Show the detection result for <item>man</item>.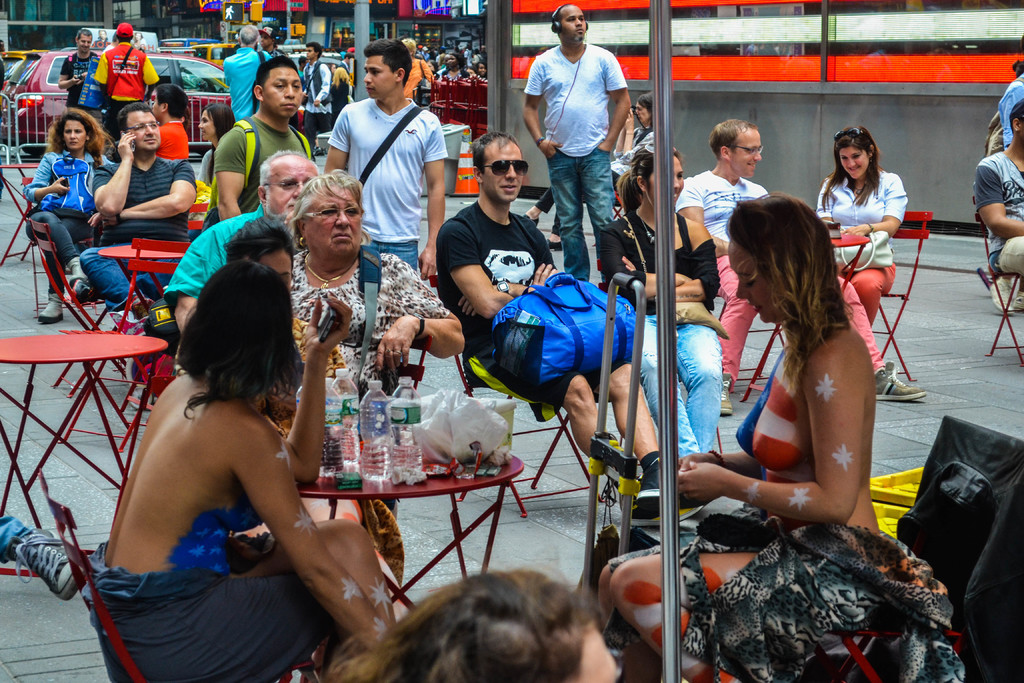
locate(687, 129, 951, 404).
